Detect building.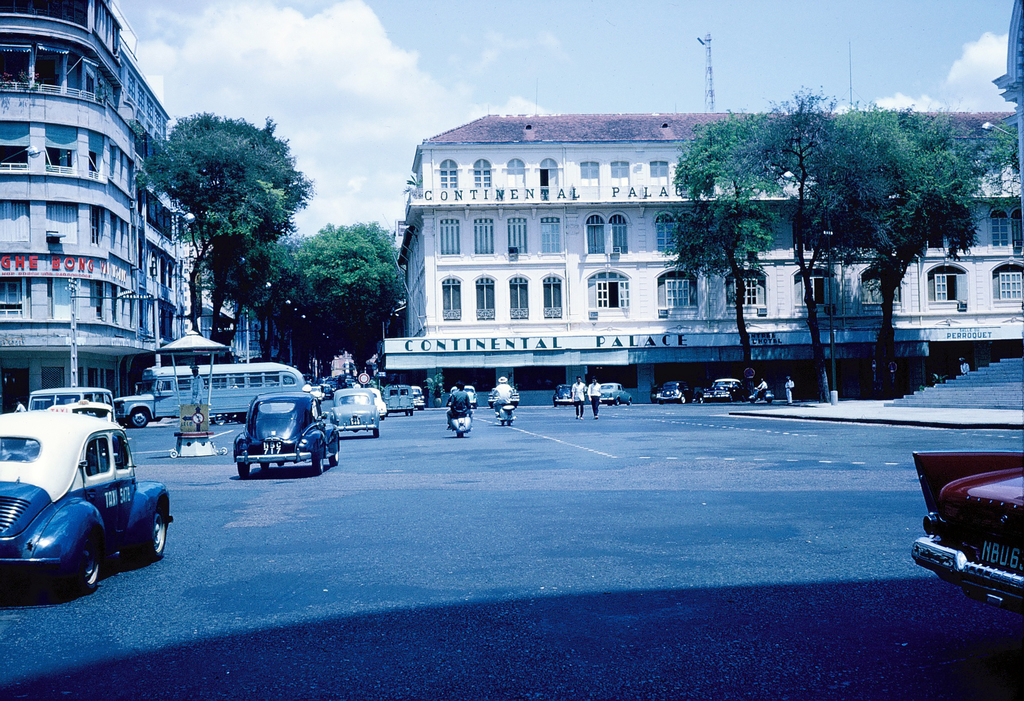
Detected at (left=382, top=111, right=1023, bottom=400).
